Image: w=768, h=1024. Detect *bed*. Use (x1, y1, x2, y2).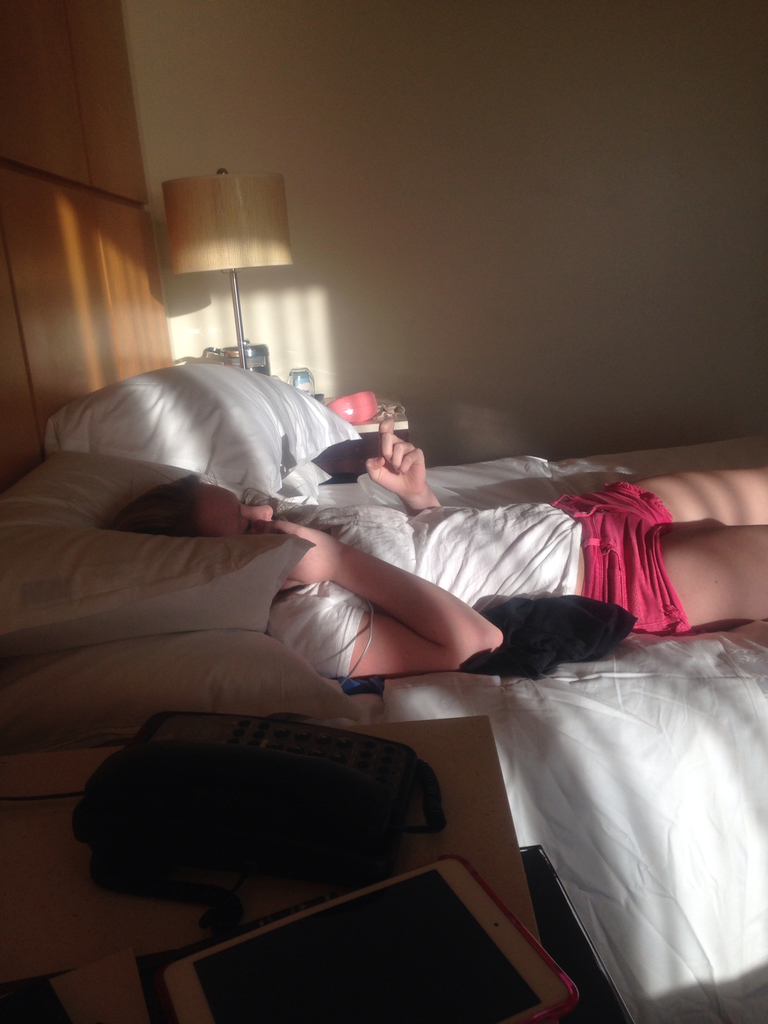
(0, 361, 767, 1023).
